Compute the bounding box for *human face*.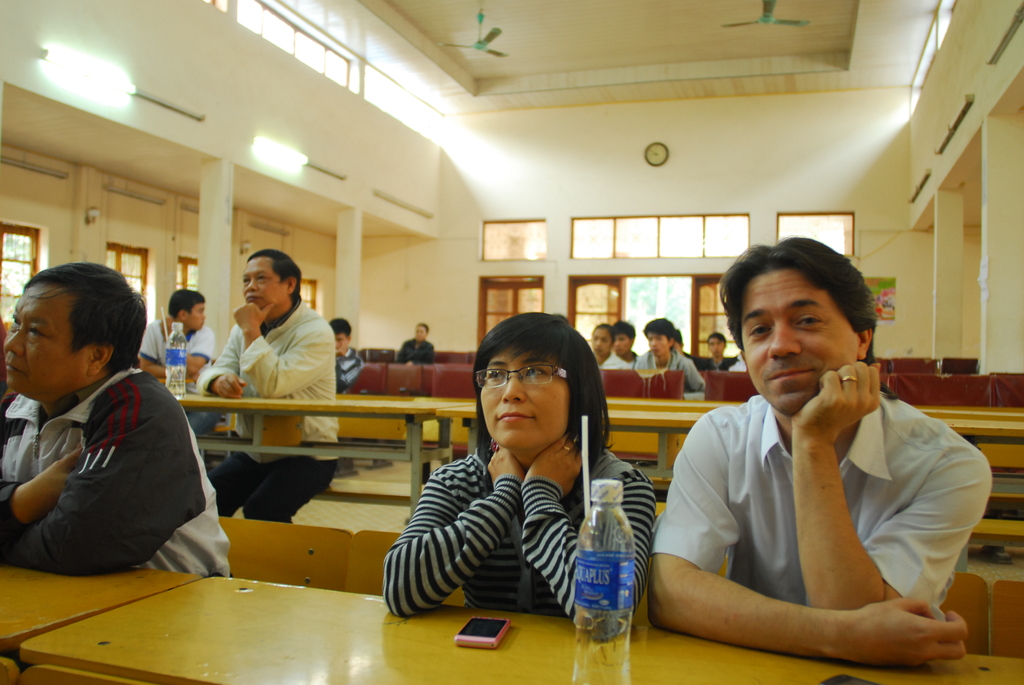
left=0, top=288, right=73, bottom=383.
